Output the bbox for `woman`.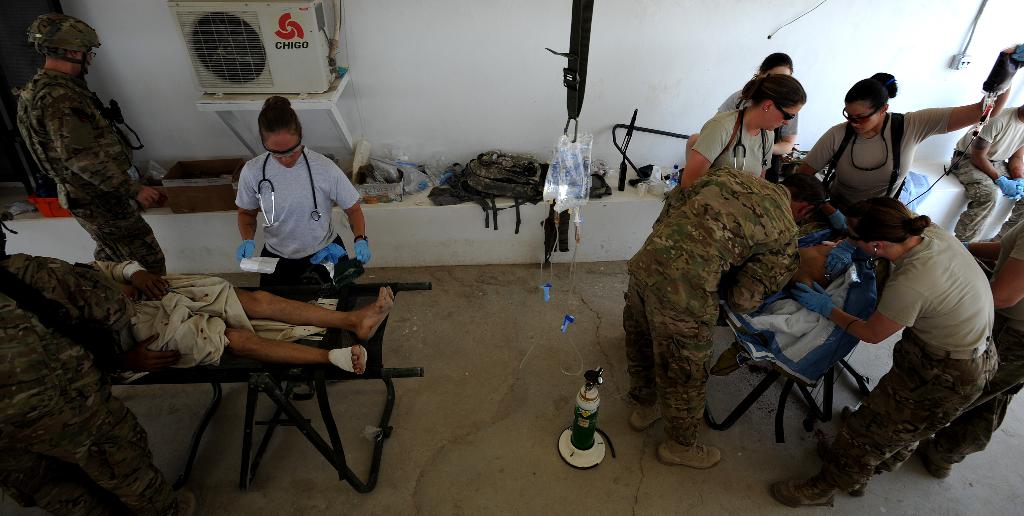
locate(784, 57, 1023, 294).
